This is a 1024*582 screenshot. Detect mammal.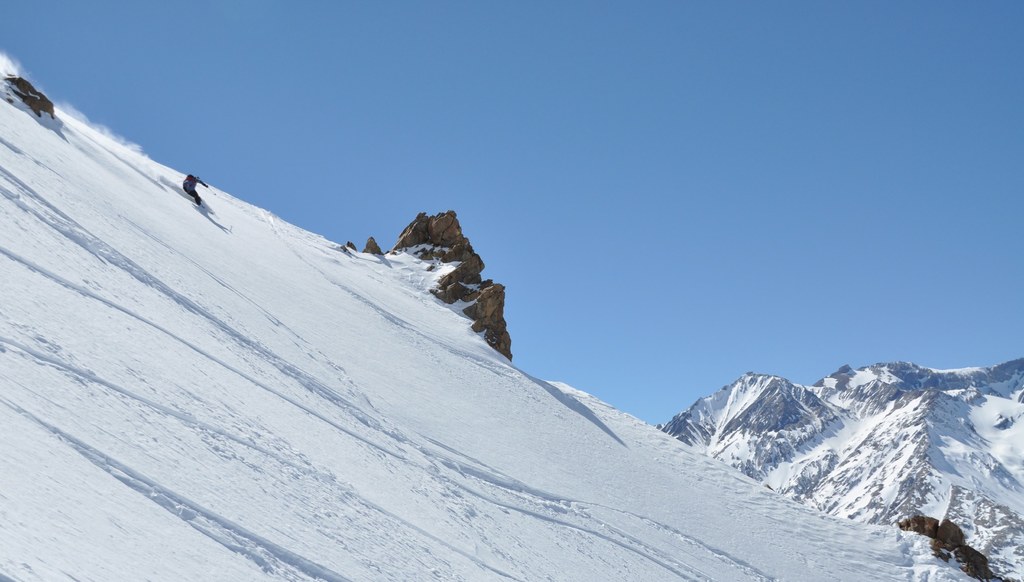
(183, 172, 205, 208).
